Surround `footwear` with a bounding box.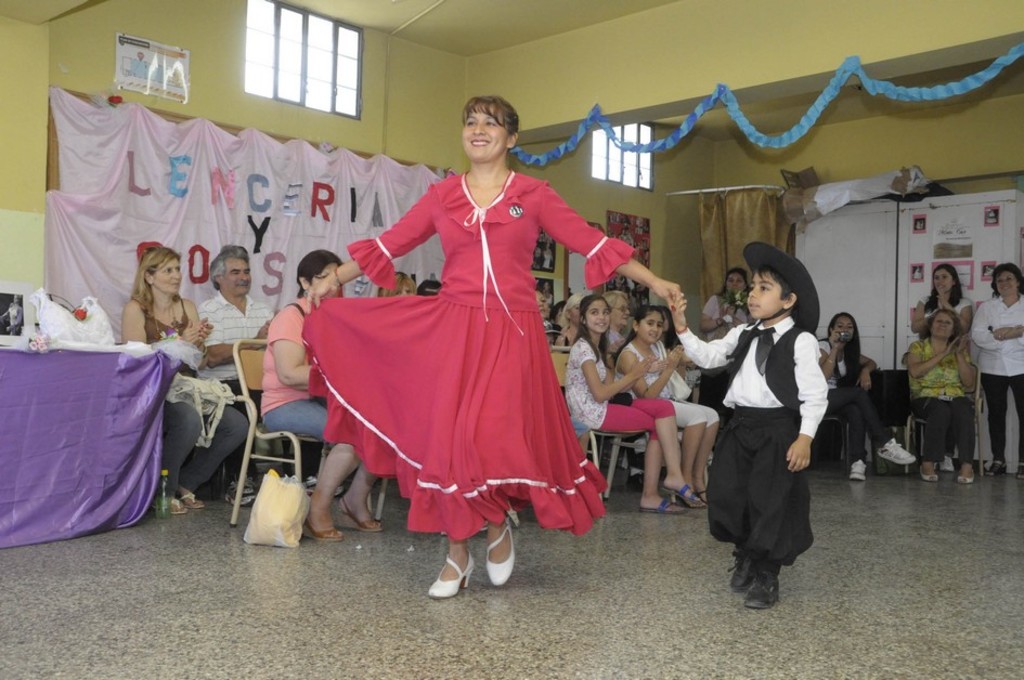
select_region(738, 561, 786, 616).
